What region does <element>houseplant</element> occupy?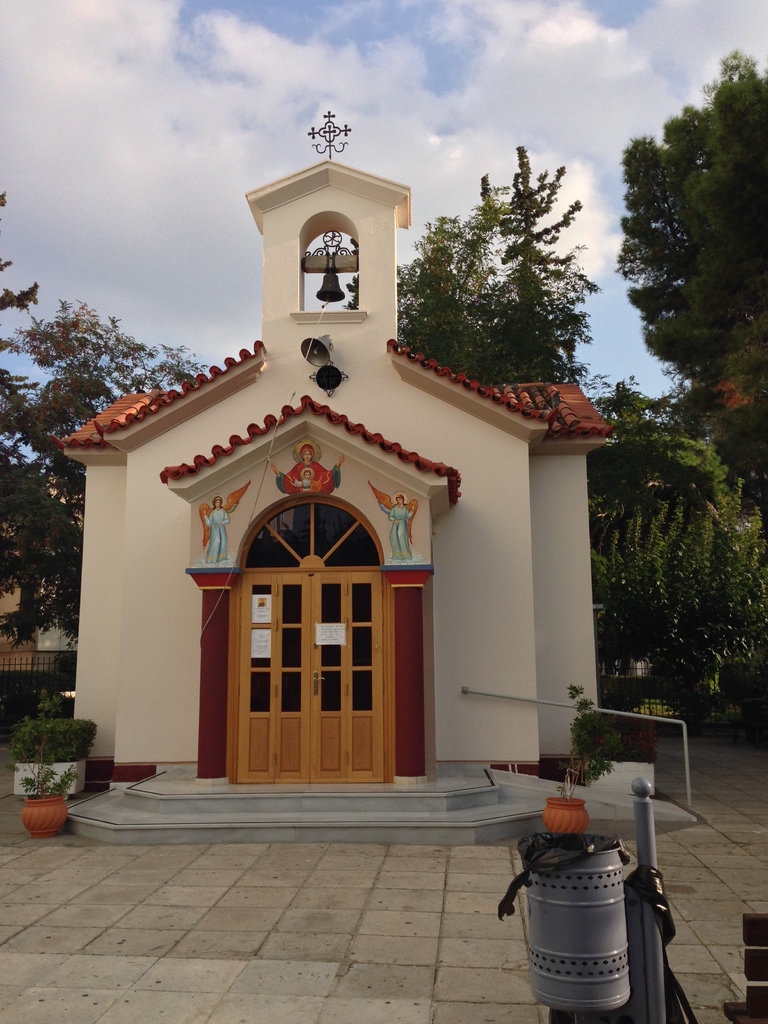
{"left": 14, "top": 742, "right": 79, "bottom": 829}.
